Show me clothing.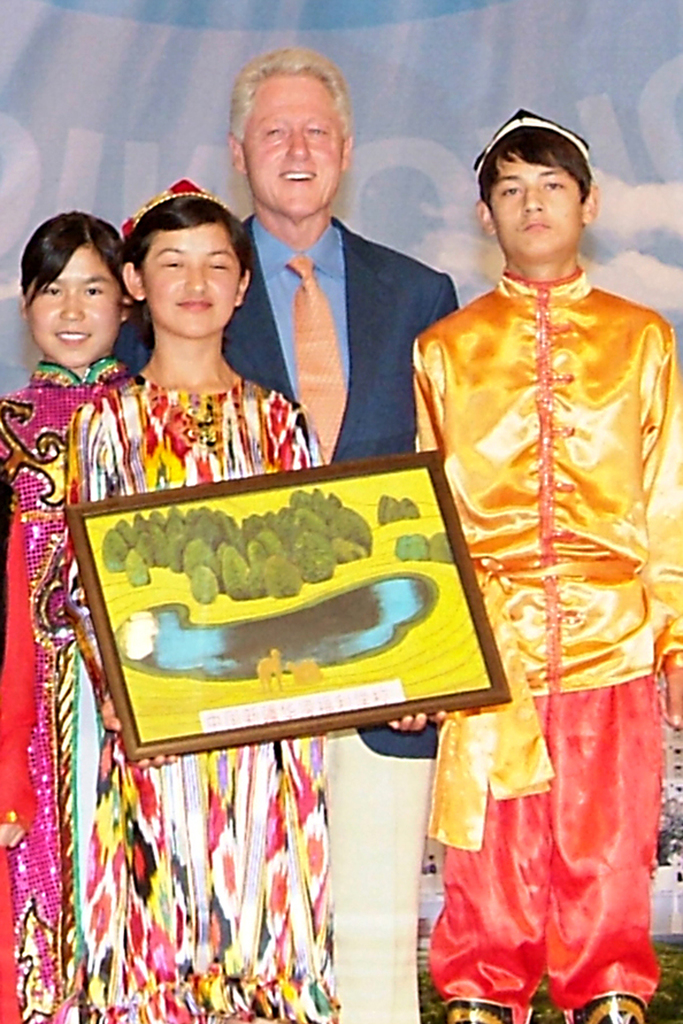
clothing is here: crop(431, 202, 663, 890).
